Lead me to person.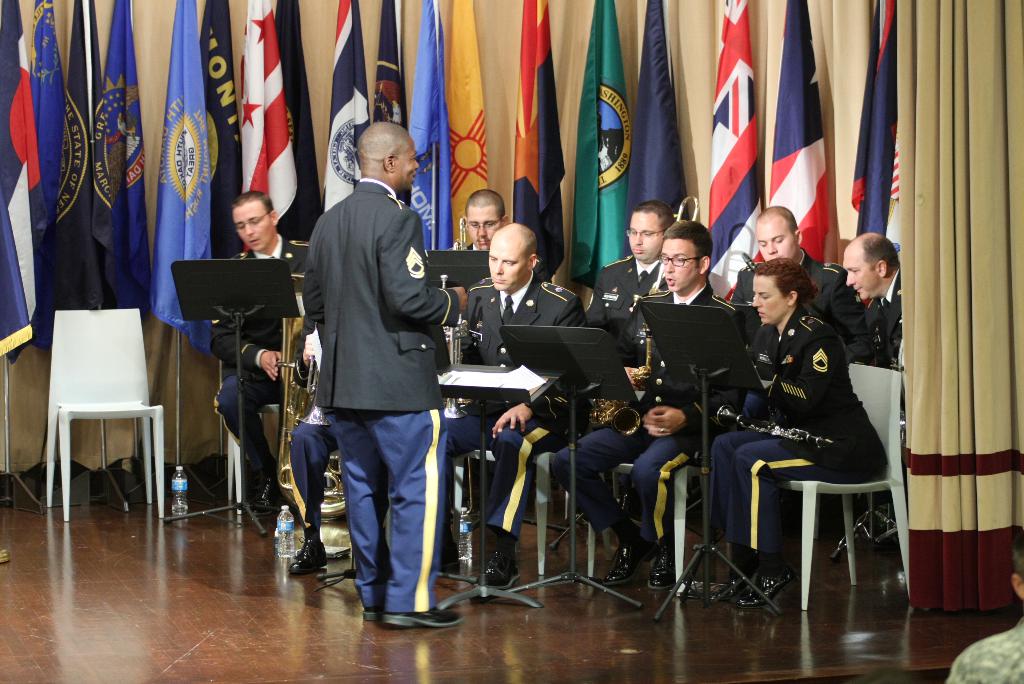
Lead to {"x1": 451, "y1": 190, "x2": 511, "y2": 252}.
